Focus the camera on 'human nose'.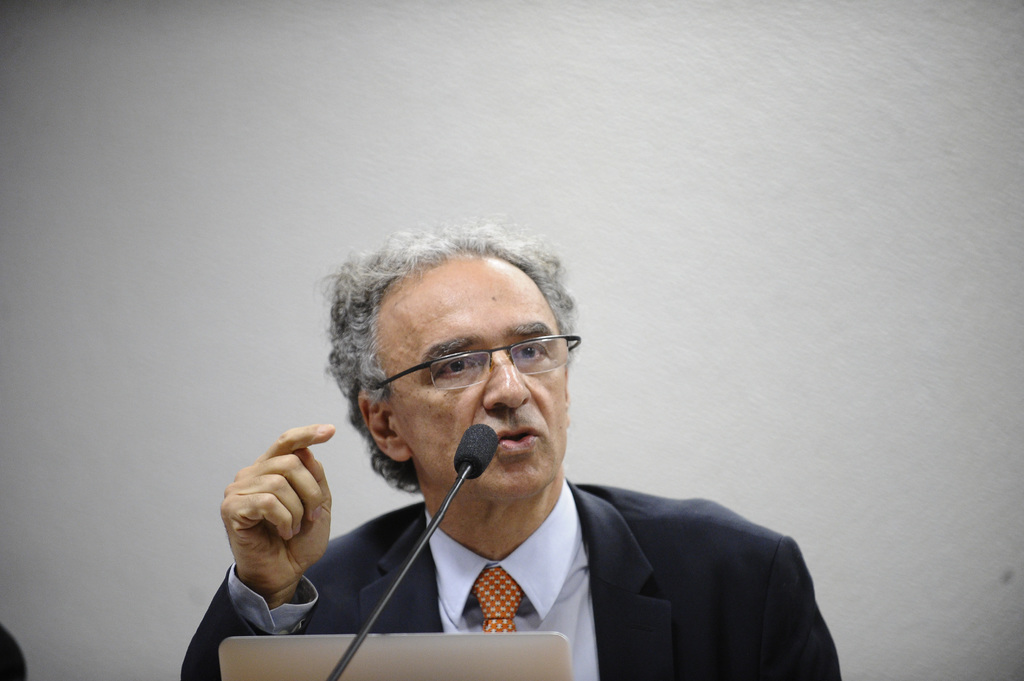
Focus region: 483/346/535/413.
